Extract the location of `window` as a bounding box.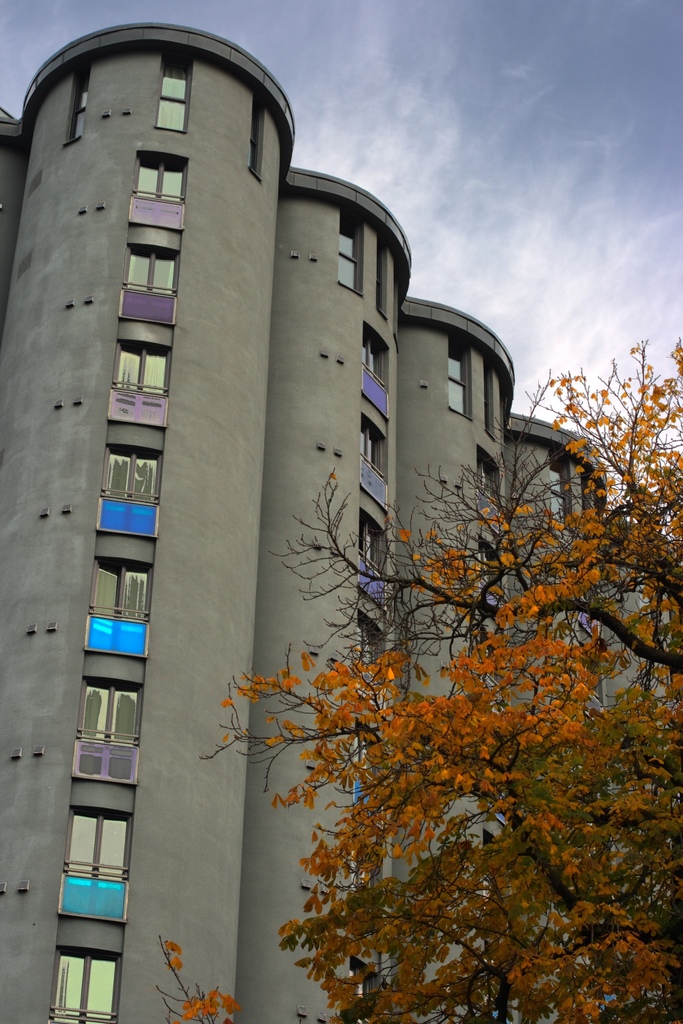
x1=54 y1=944 x2=112 y2=1023.
